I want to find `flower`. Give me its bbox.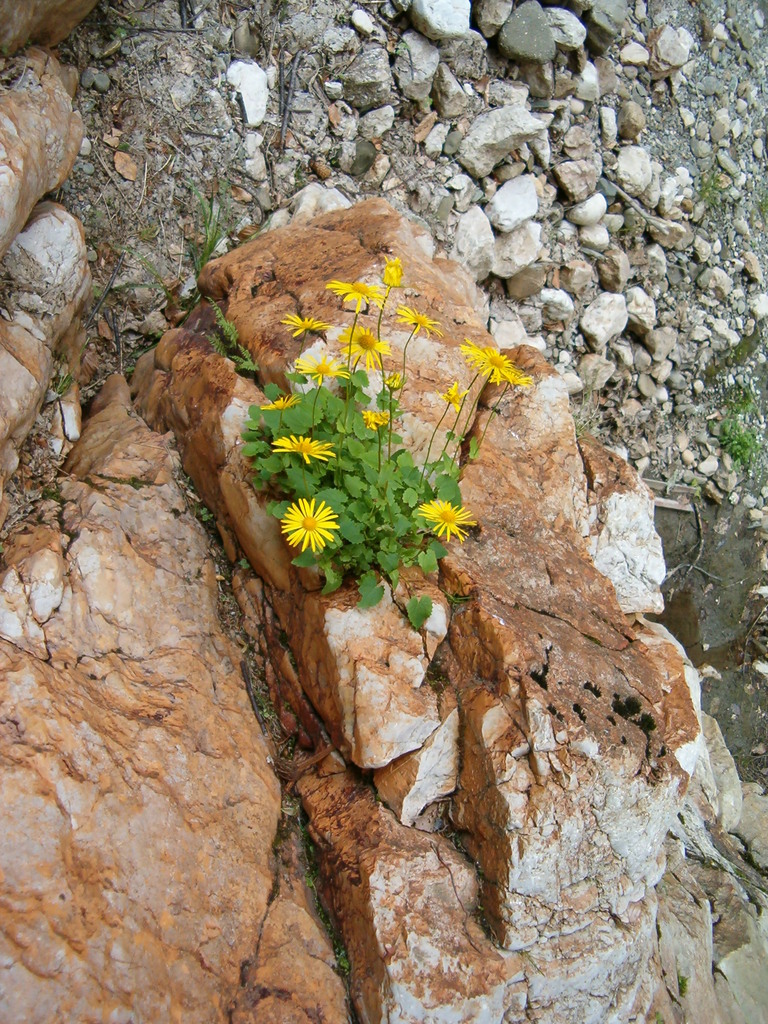
locate(360, 413, 385, 428).
